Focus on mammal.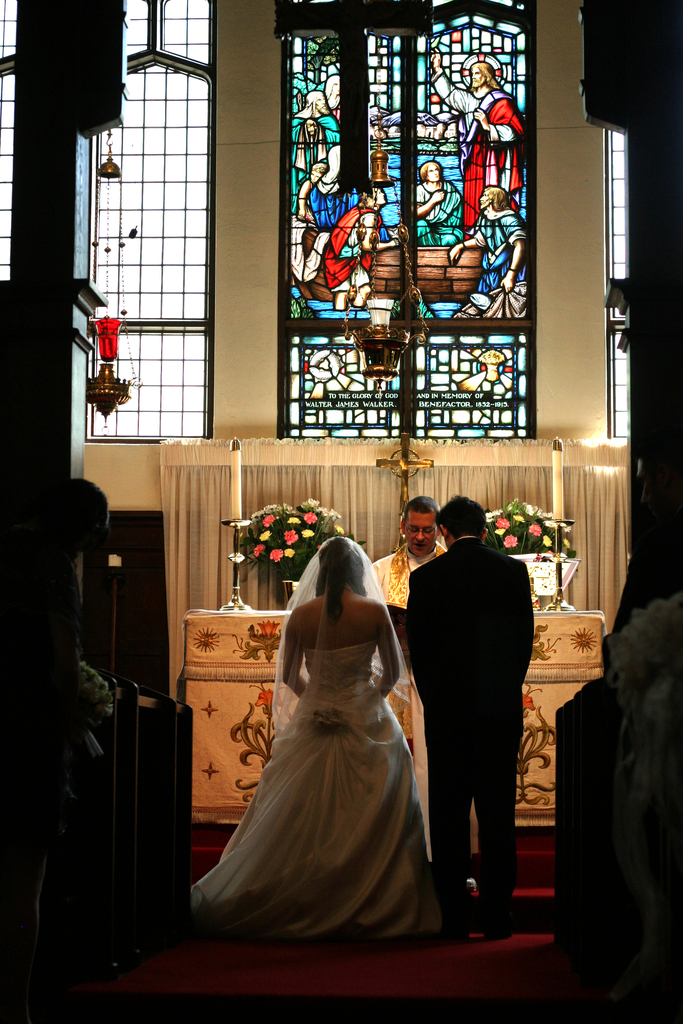
Focused at (407, 471, 562, 979).
